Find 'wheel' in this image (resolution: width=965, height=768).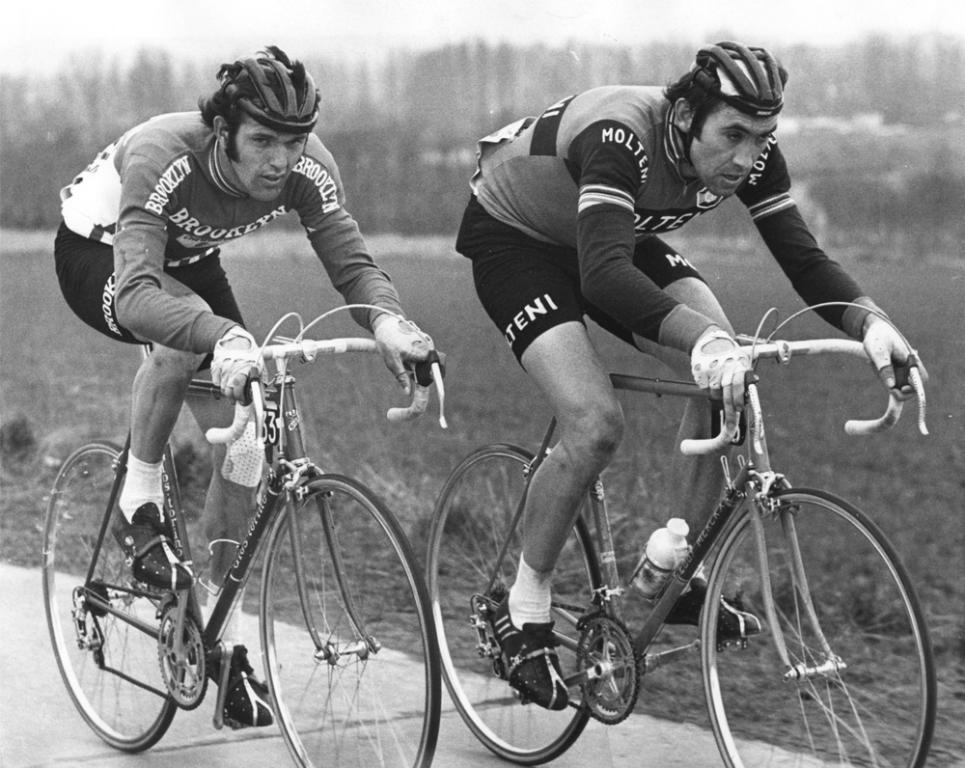
427,439,603,765.
